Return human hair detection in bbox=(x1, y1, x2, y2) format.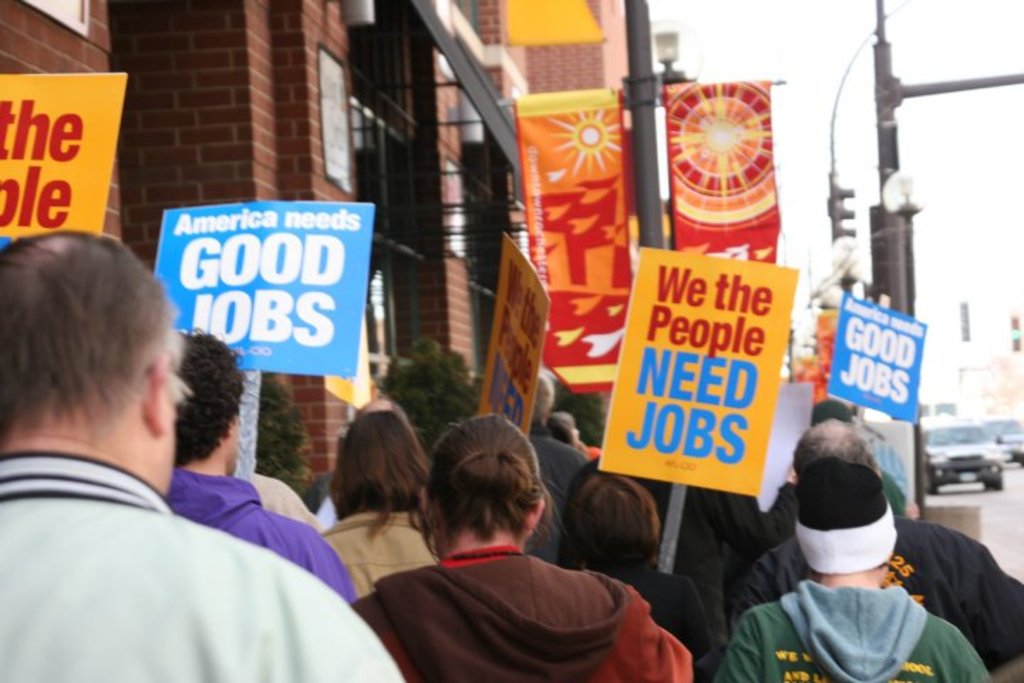
bbox=(434, 417, 560, 571).
